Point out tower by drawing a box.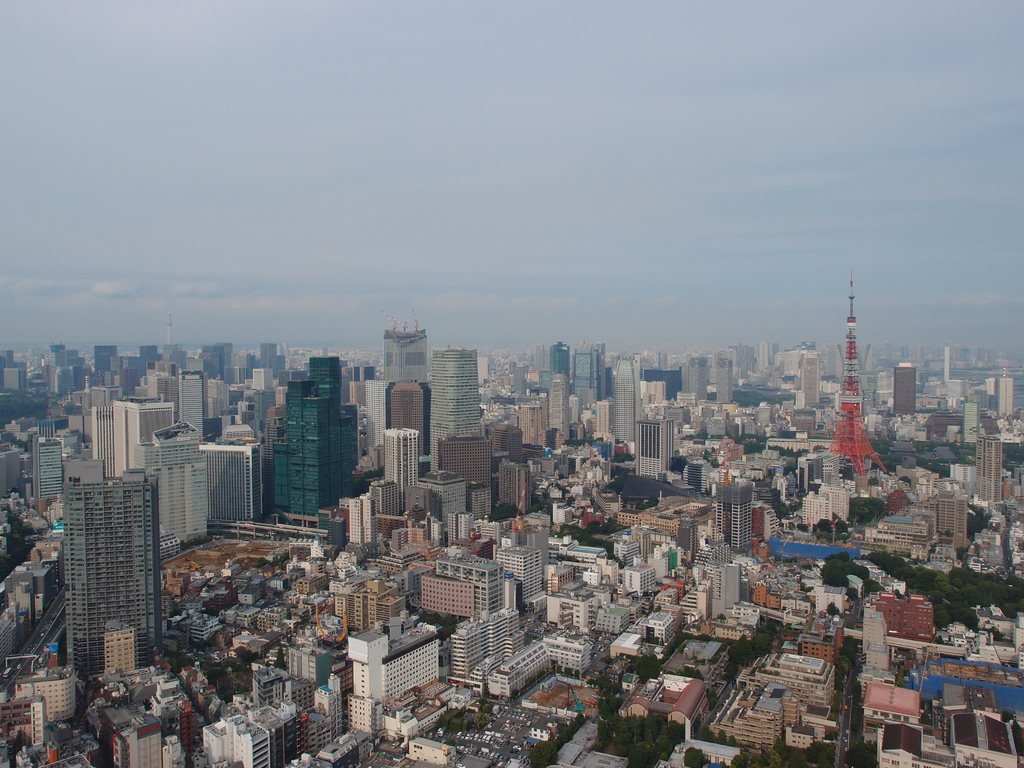
(717,359,731,404).
